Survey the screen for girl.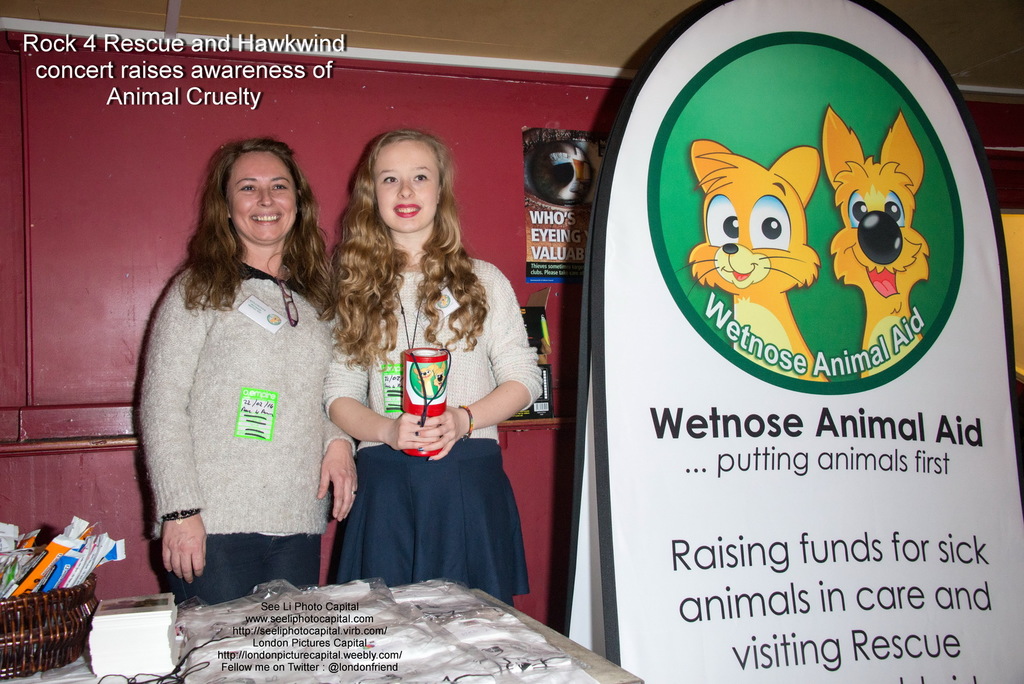
Survey found: [136,138,358,604].
